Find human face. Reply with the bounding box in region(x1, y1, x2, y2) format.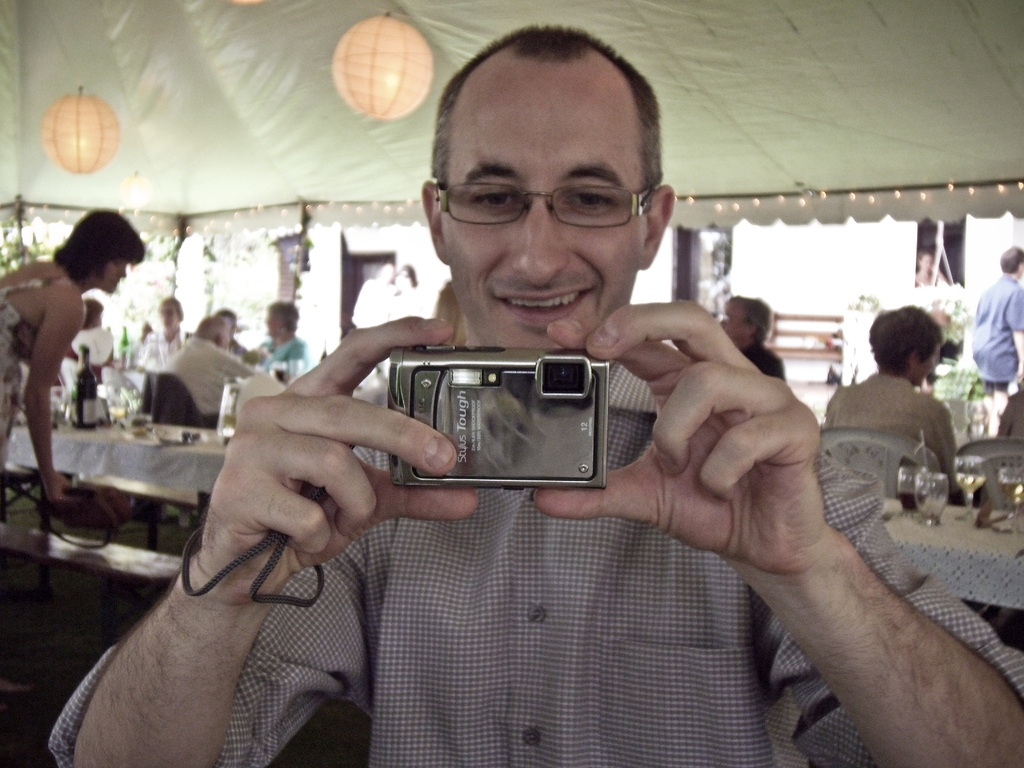
region(102, 257, 126, 292).
